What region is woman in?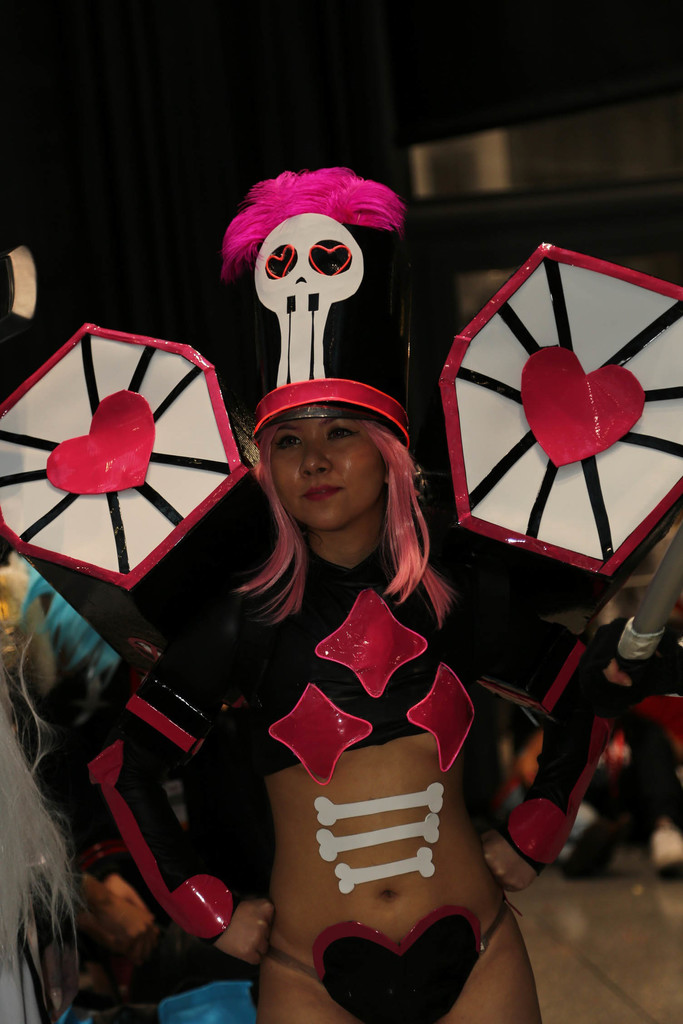
65/152/682/1023.
